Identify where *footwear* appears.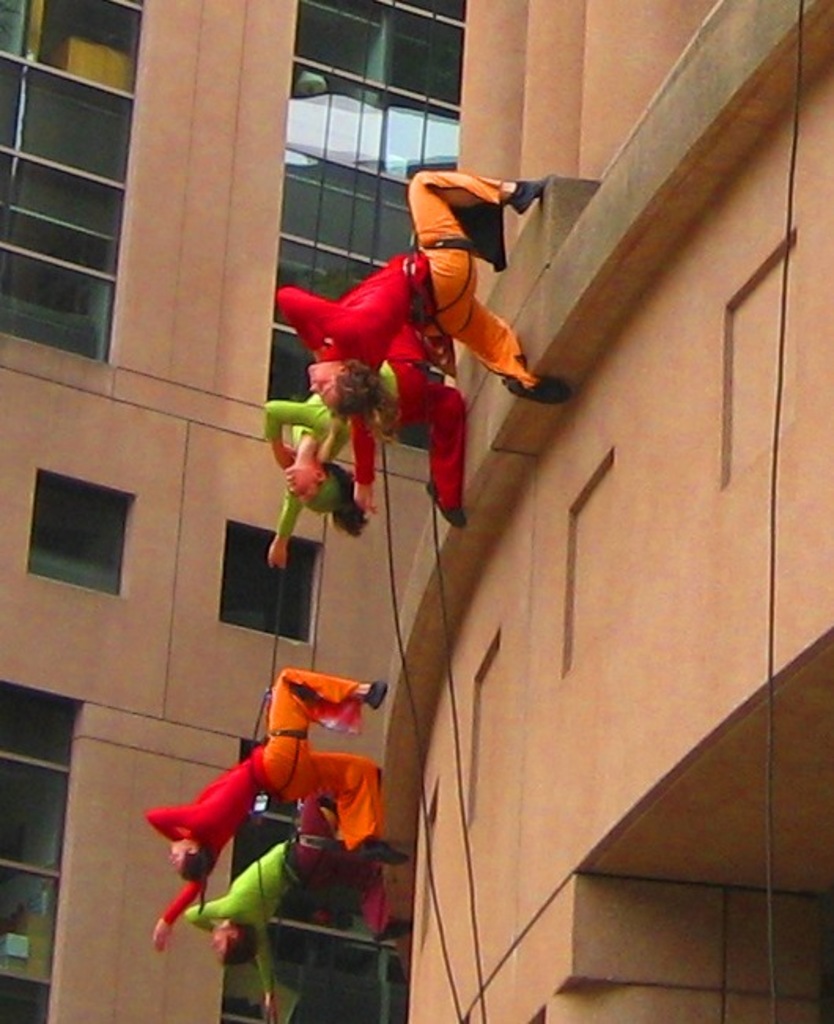
Appears at BBox(507, 179, 543, 212).
